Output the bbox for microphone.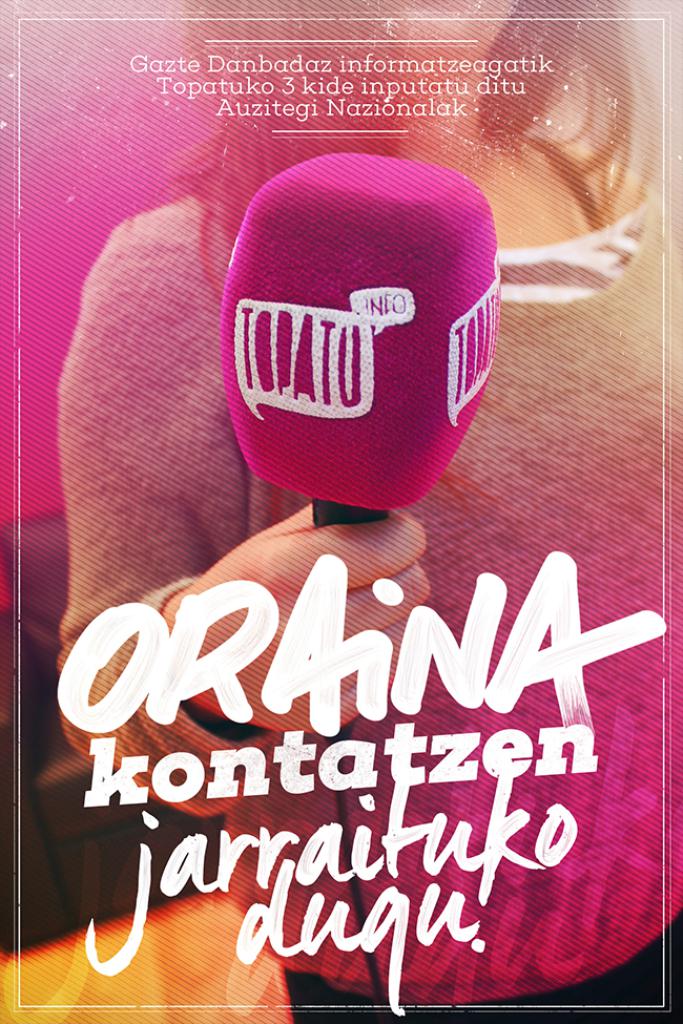
<box>206,147,502,747</box>.
